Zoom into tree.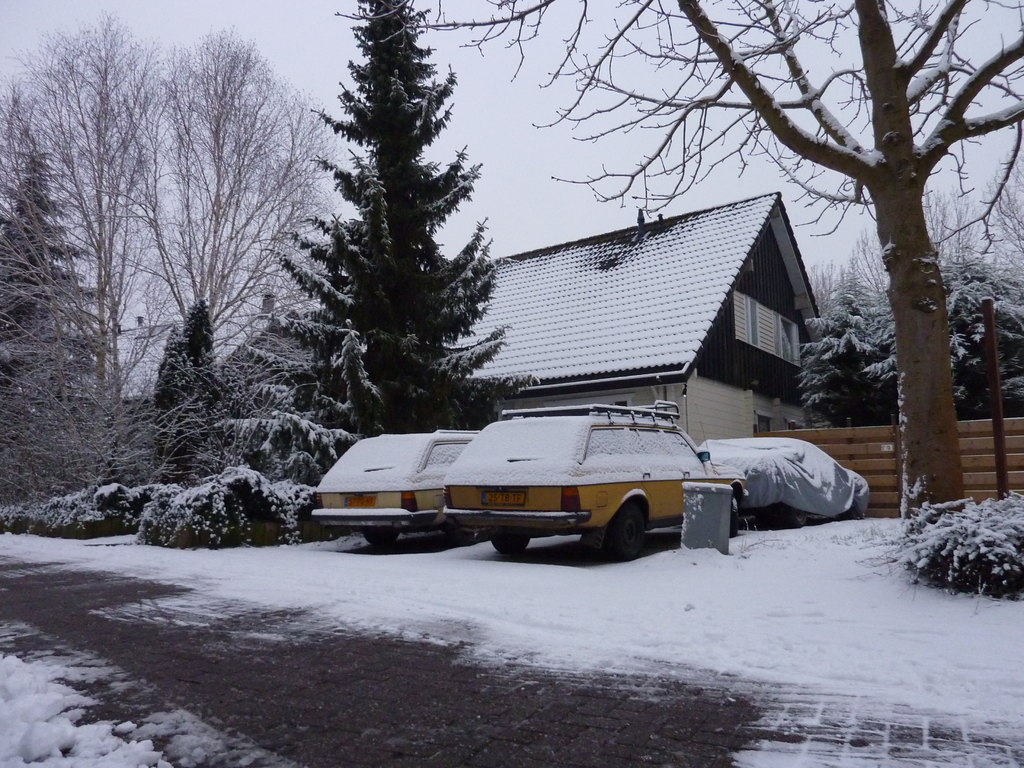
Zoom target: {"x1": 412, "y1": 0, "x2": 1023, "y2": 522}.
